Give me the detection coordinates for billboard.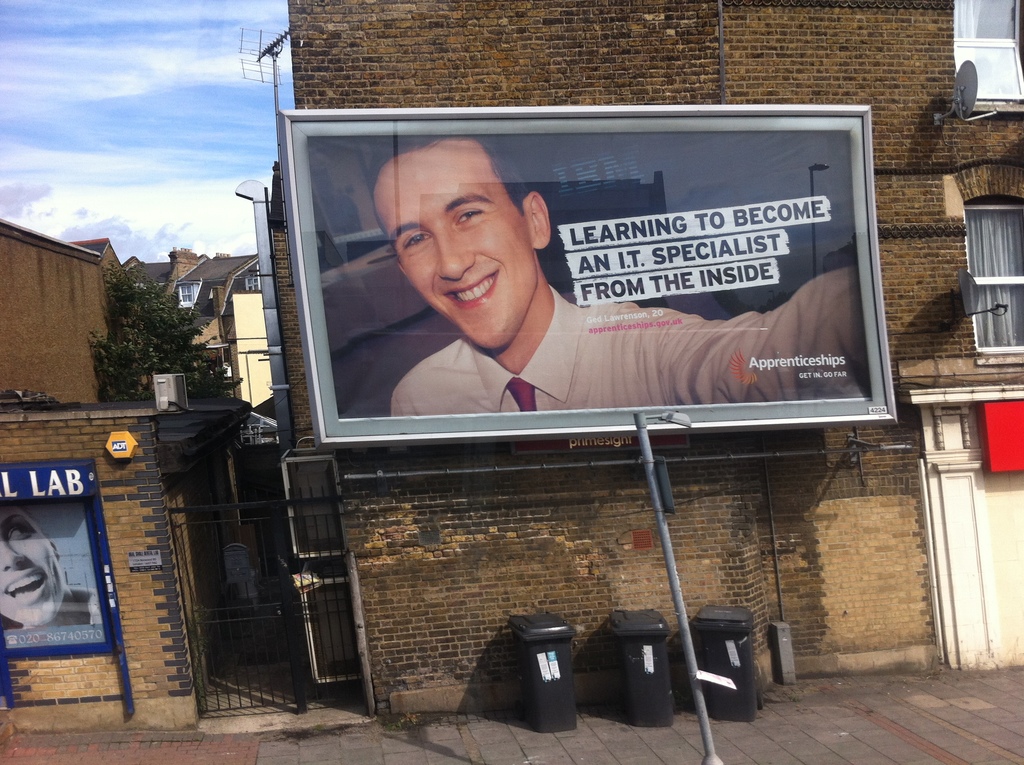
rect(278, 99, 897, 437).
